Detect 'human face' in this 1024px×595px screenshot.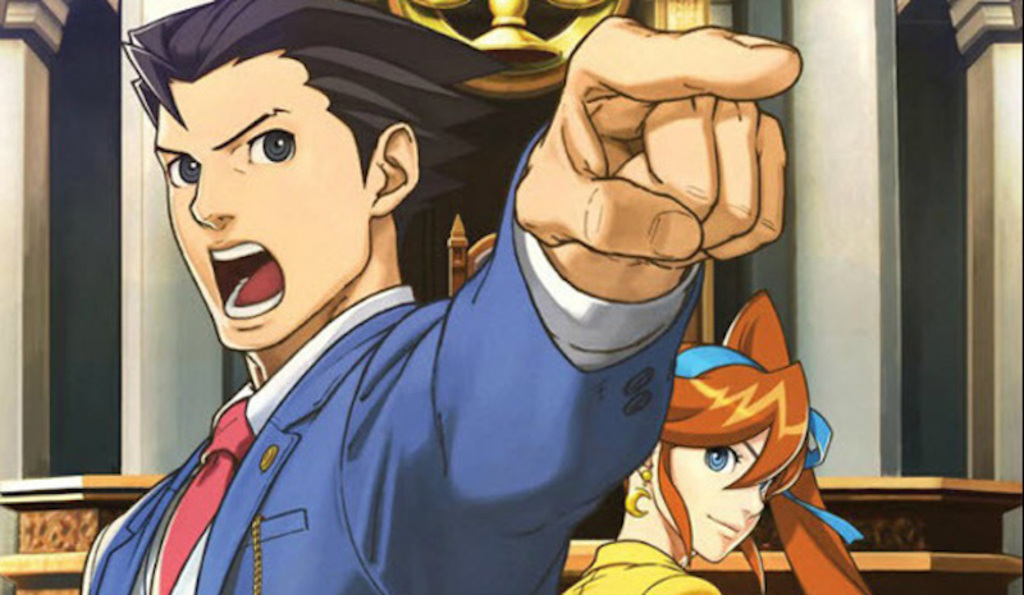
Detection: crop(154, 49, 370, 357).
